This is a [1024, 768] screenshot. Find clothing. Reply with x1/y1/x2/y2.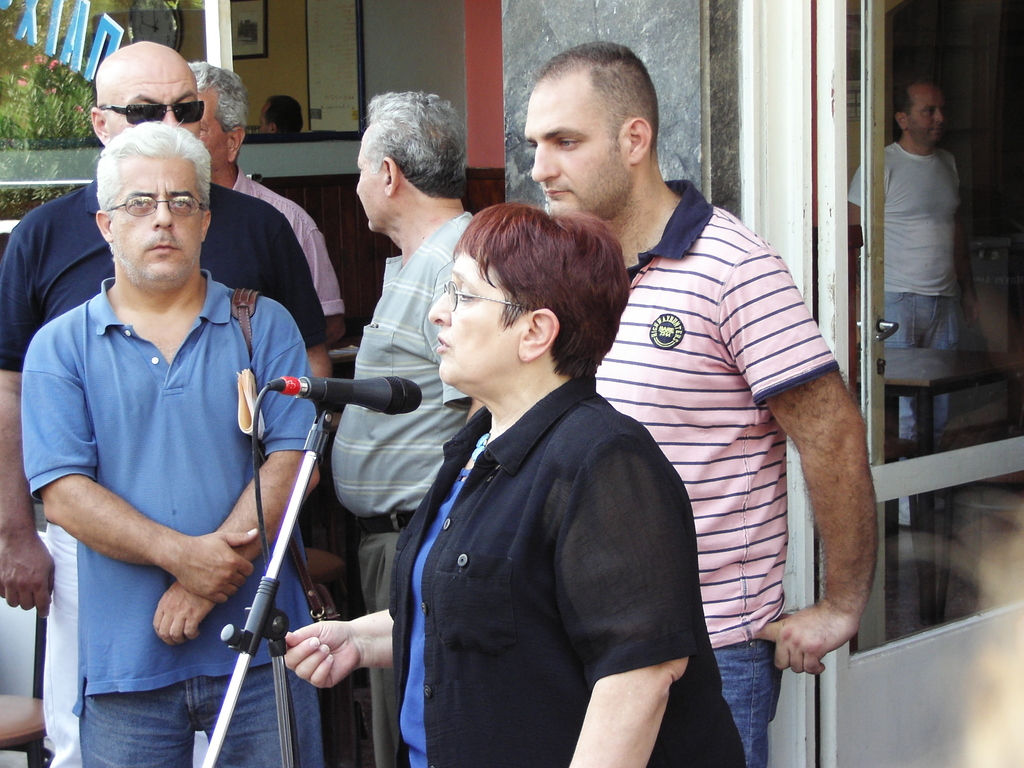
883/294/957/437.
